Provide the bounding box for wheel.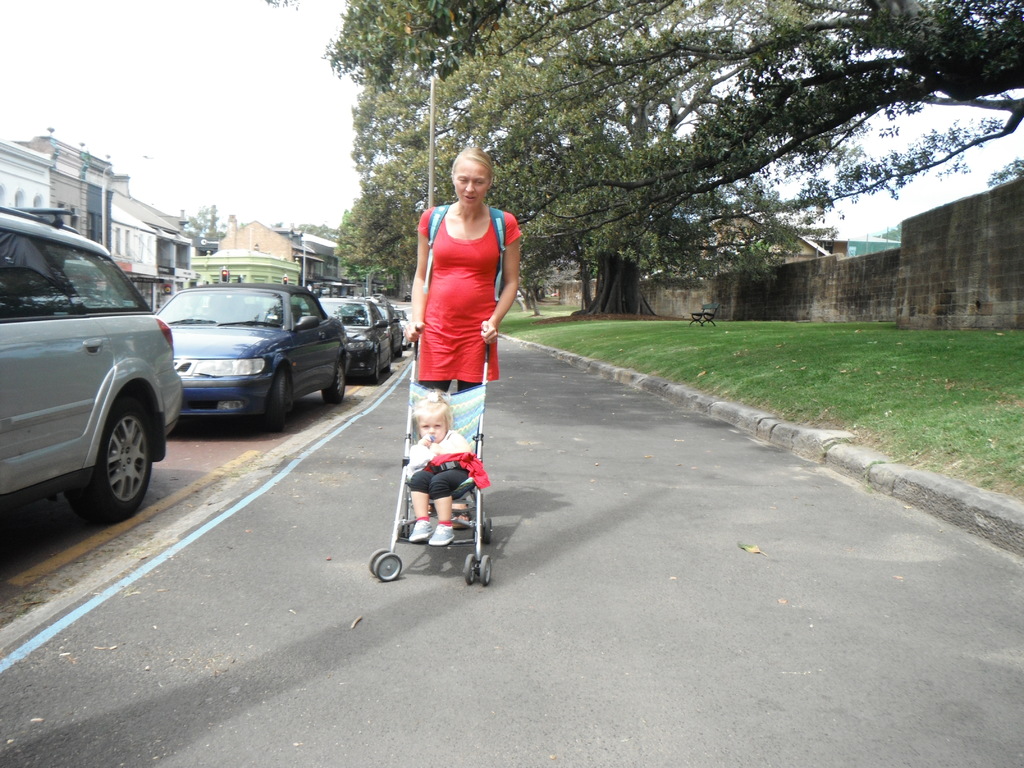
x1=359, y1=346, x2=380, y2=384.
